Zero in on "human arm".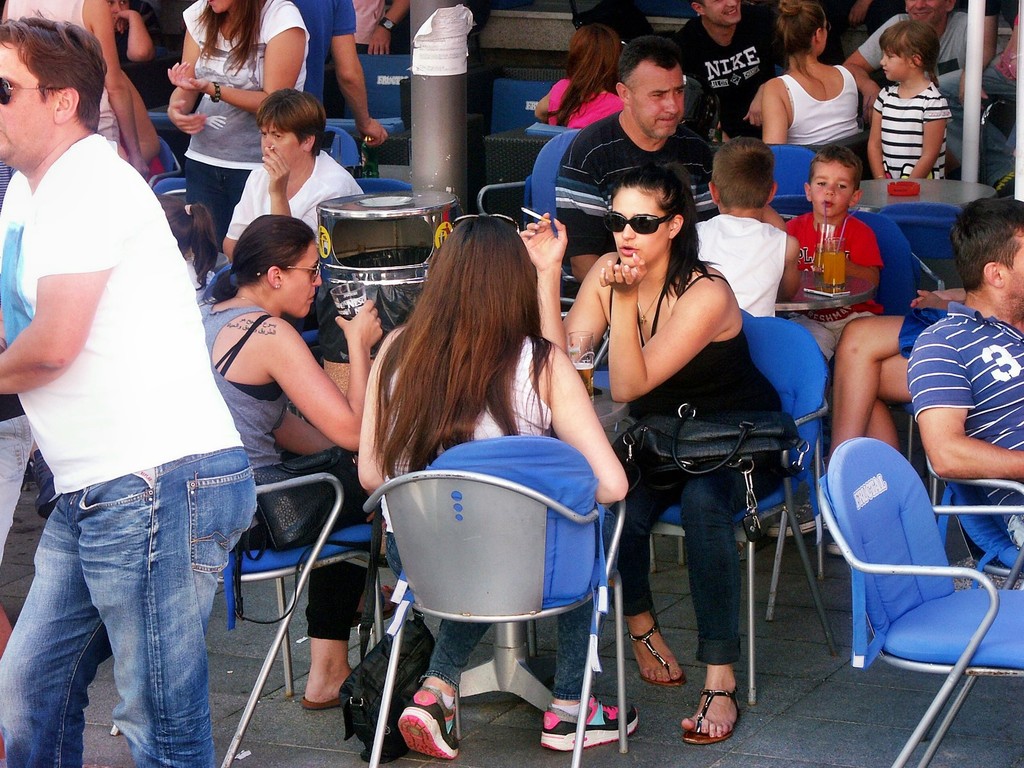
Zeroed in: l=690, t=134, r=718, b=227.
